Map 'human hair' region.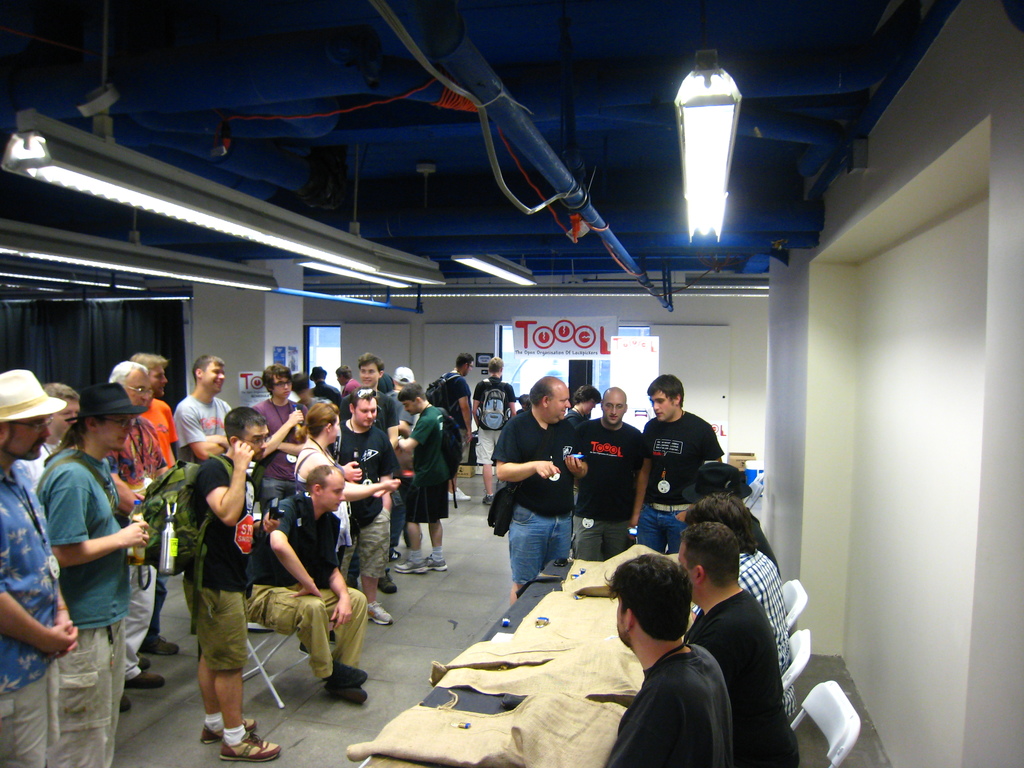
Mapped to 398 381 428 404.
